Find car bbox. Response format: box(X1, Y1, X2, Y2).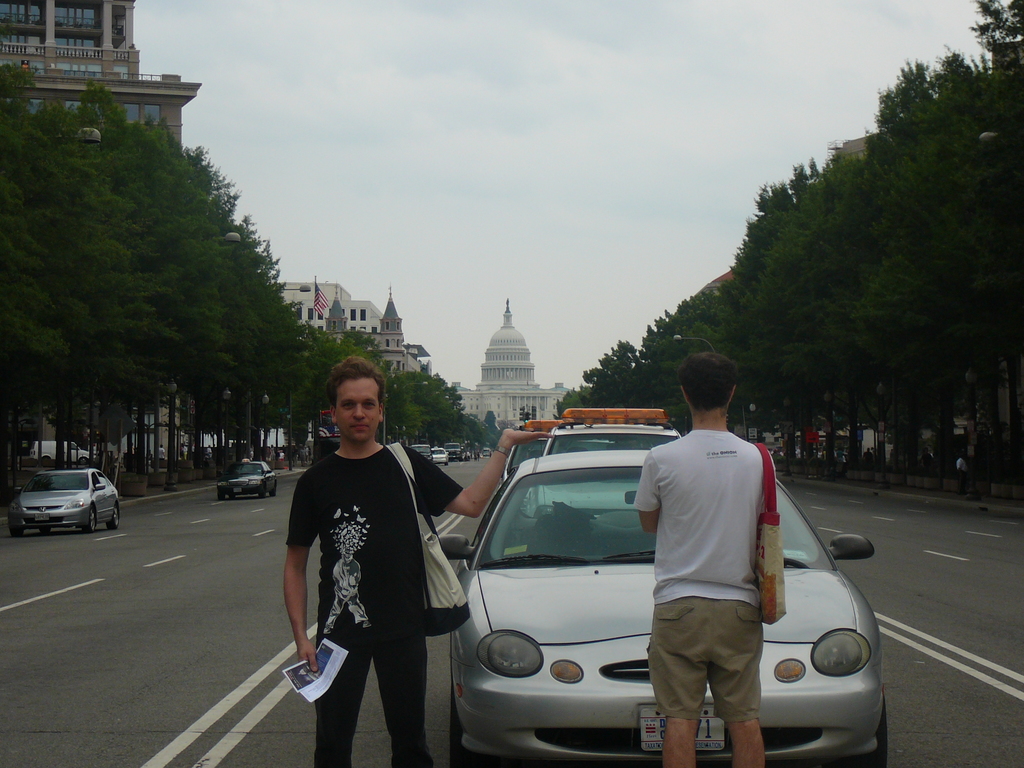
box(504, 420, 616, 483).
